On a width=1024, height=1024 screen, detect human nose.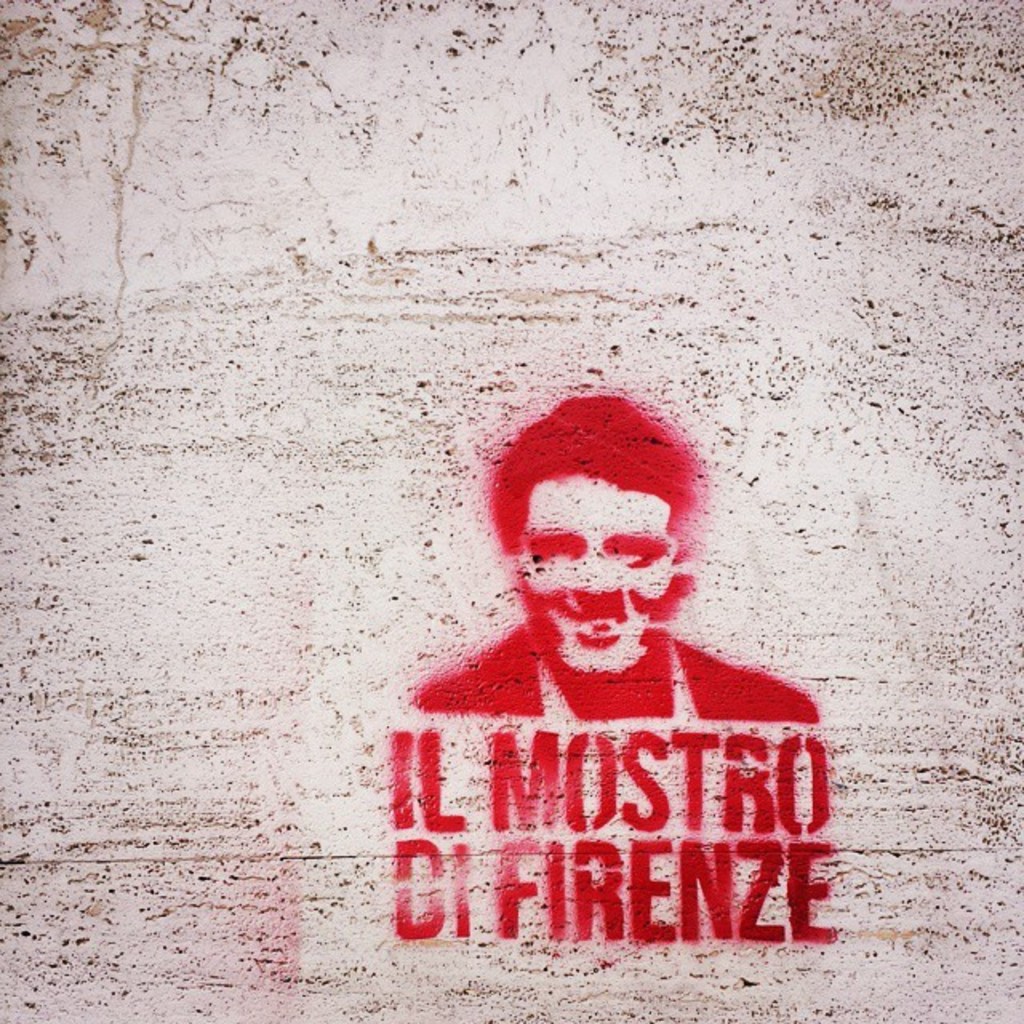
566:550:618:603.
